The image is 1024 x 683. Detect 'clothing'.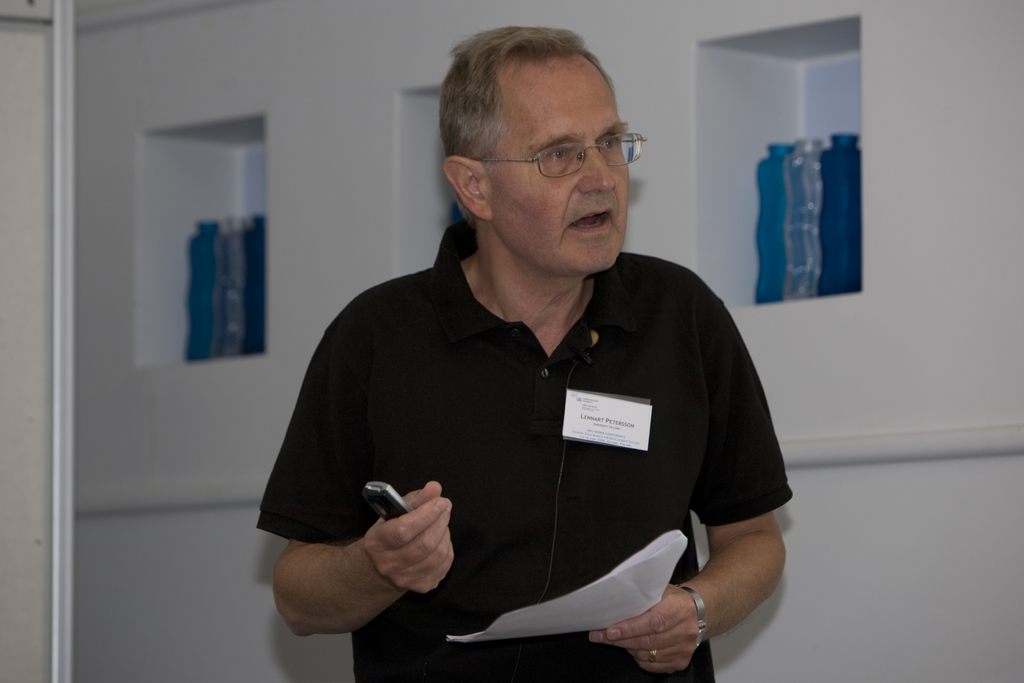
Detection: region(279, 262, 797, 657).
